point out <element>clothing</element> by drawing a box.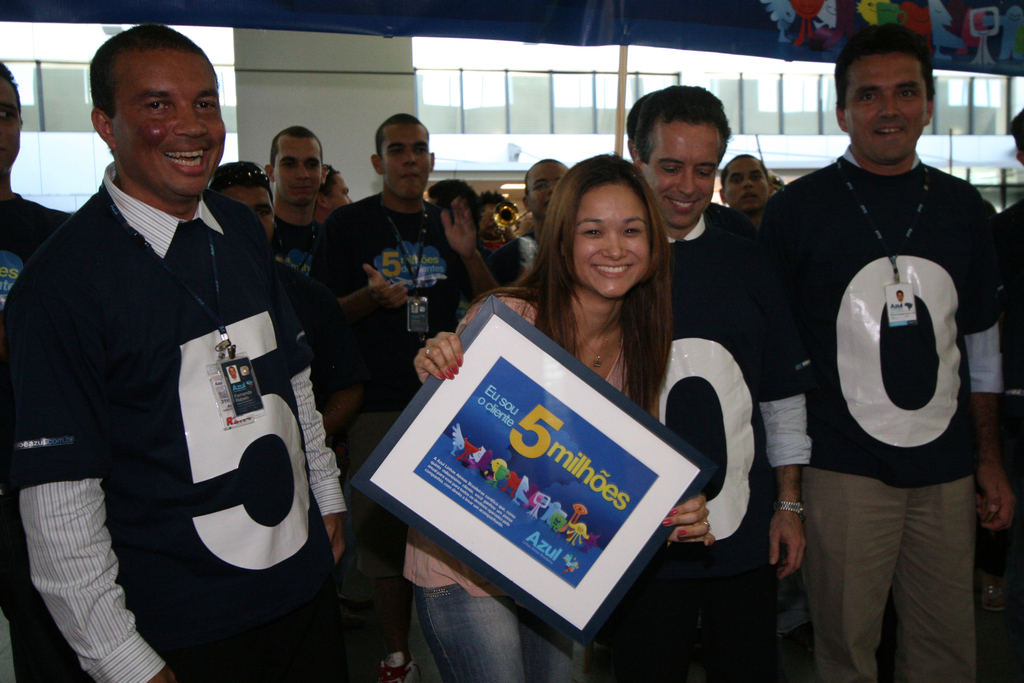
[305, 192, 471, 580].
